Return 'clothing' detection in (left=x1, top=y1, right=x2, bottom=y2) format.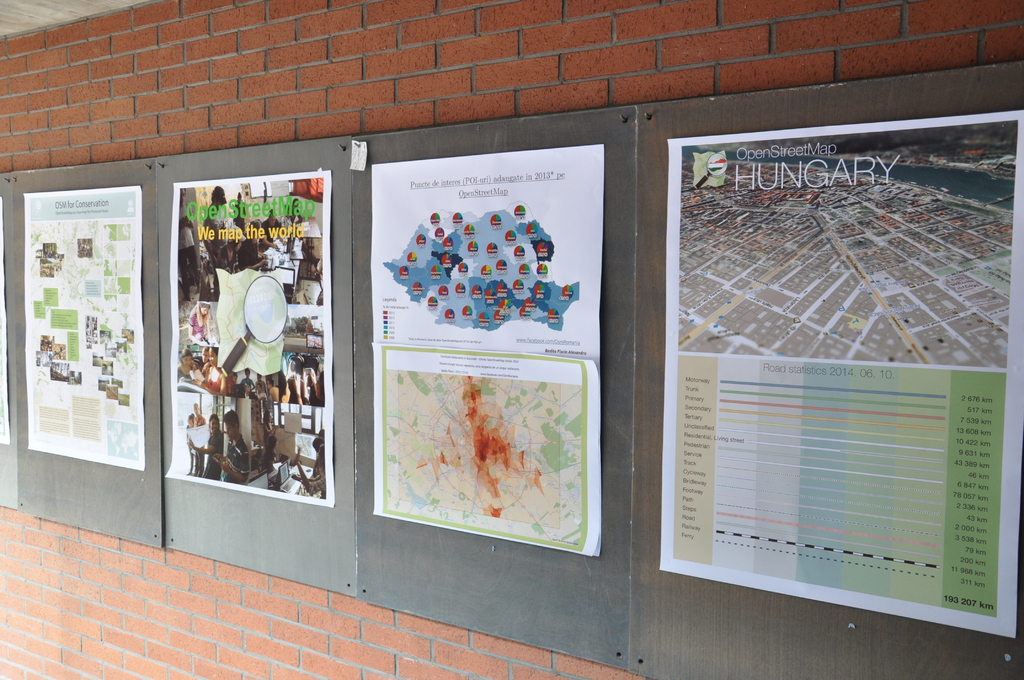
(left=292, top=280, right=320, bottom=305).
